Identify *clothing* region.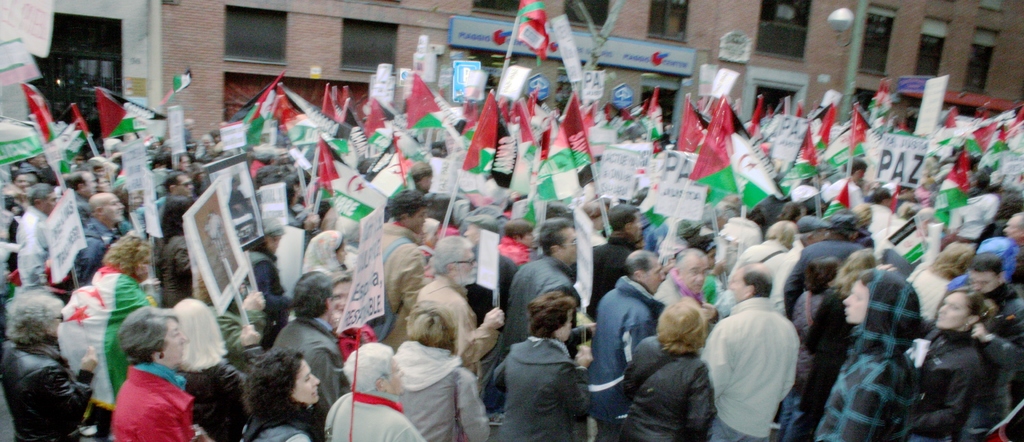
Region: locate(414, 274, 499, 373).
